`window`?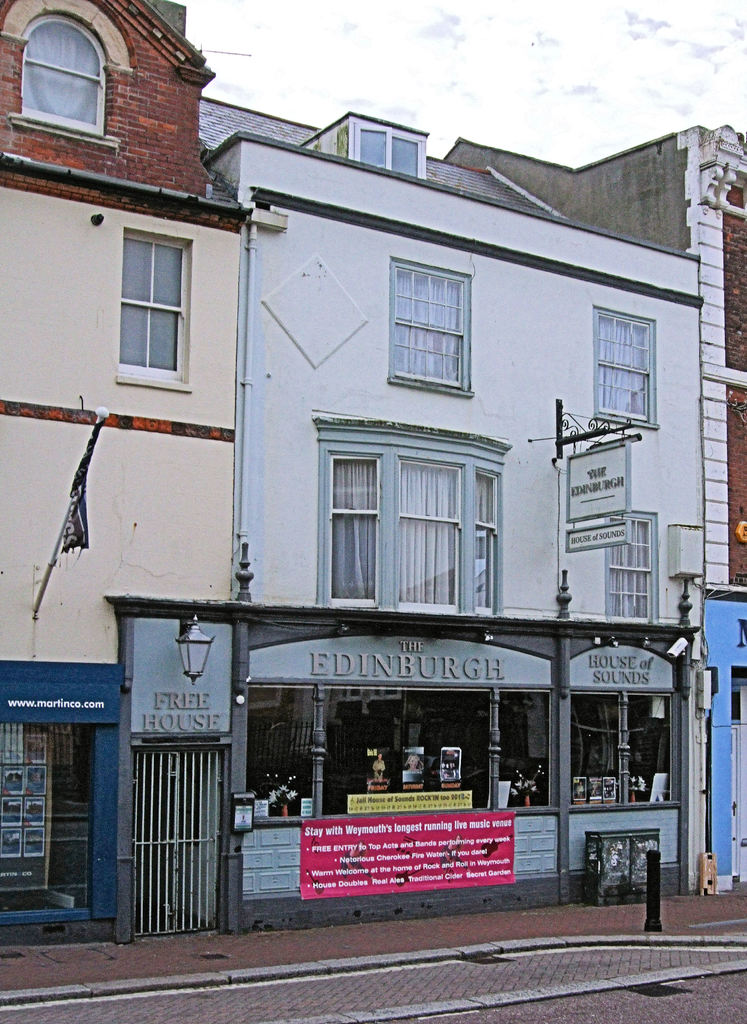
(left=598, top=301, right=663, bottom=430)
